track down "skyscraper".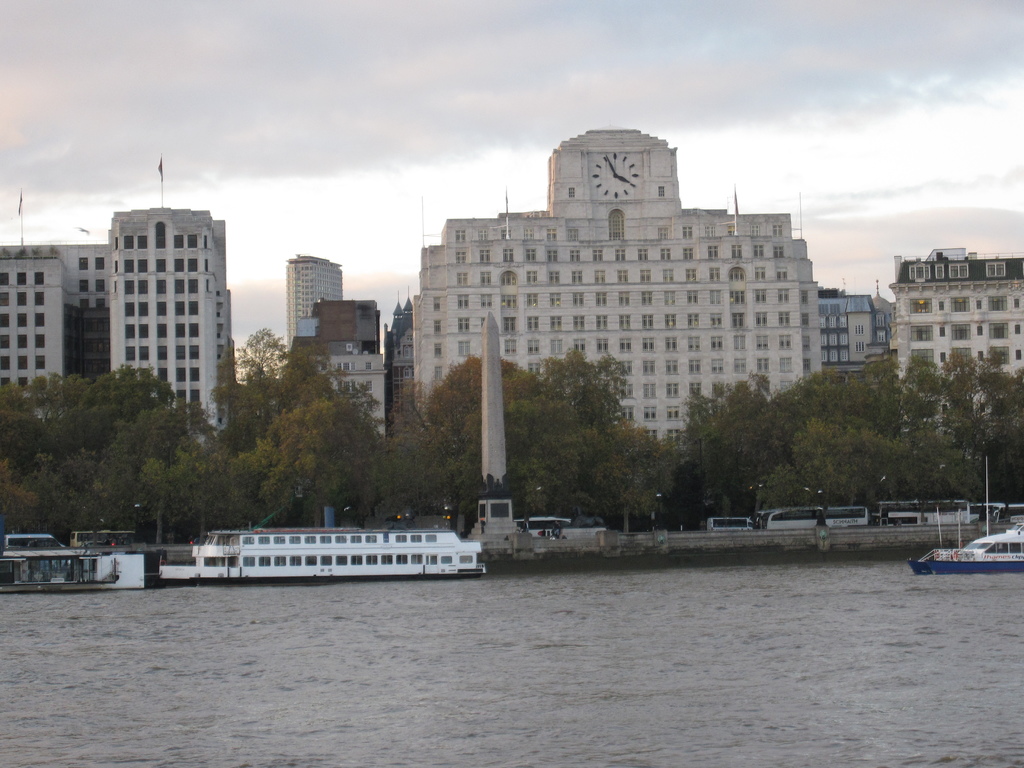
Tracked to 0, 205, 243, 449.
